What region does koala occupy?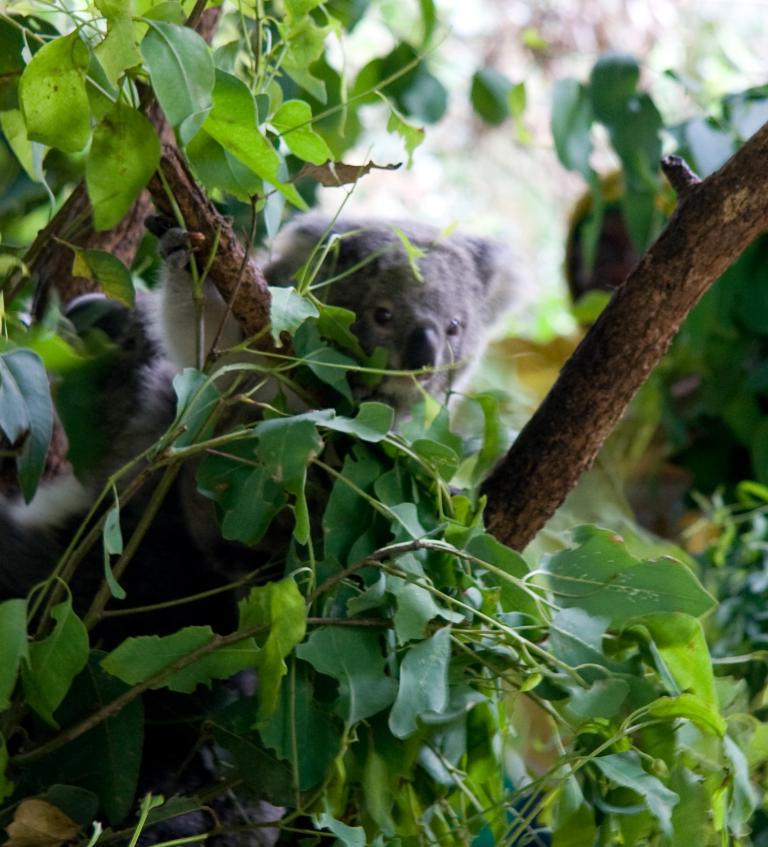
[34, 210, 526, 499].
